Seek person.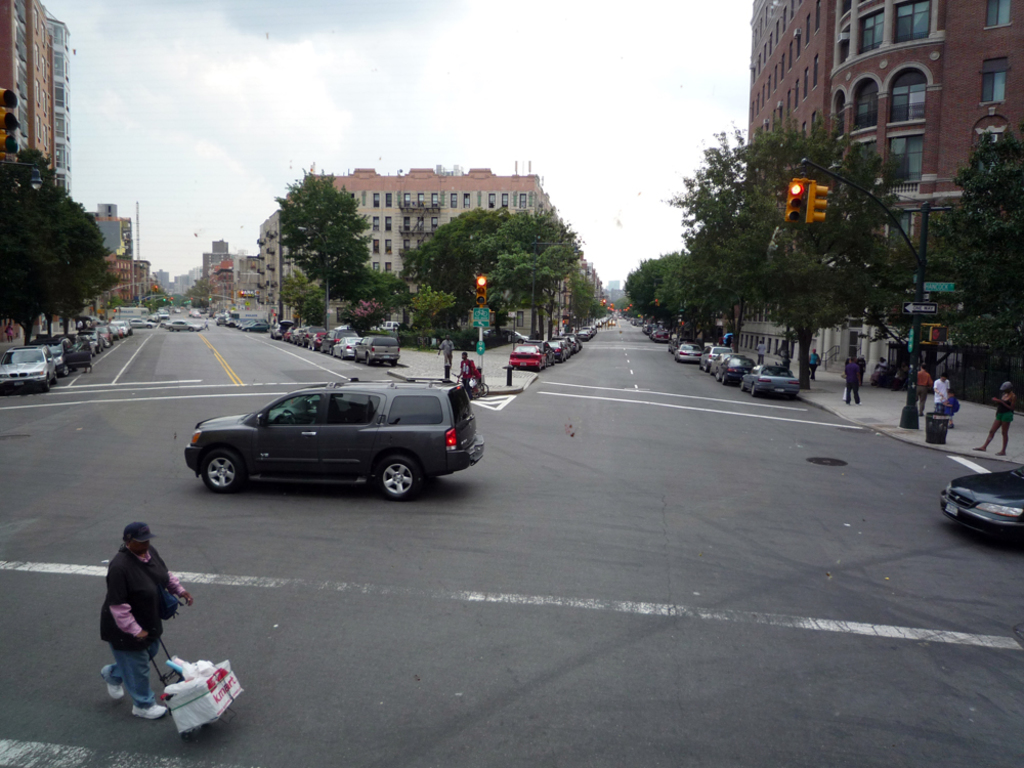
<bbox>463, 354, 481, 395</bbox>.
